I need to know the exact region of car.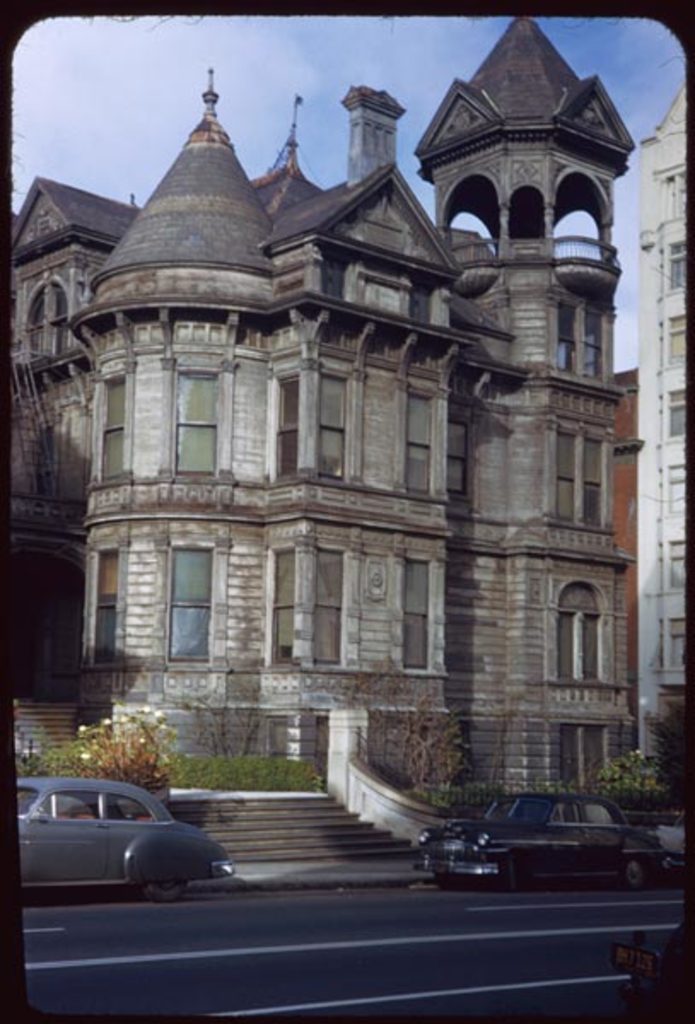
Region: x1=9, y1=785, x2=249, y2=908.
